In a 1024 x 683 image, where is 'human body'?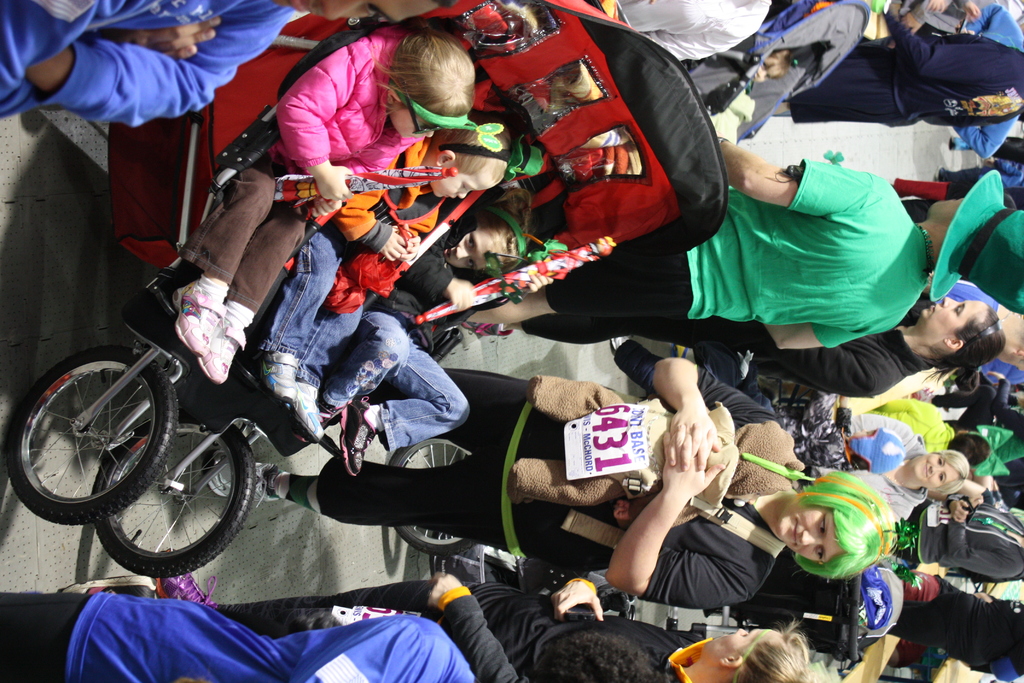
(left=893, top=499, right=1023, bottom=583).
